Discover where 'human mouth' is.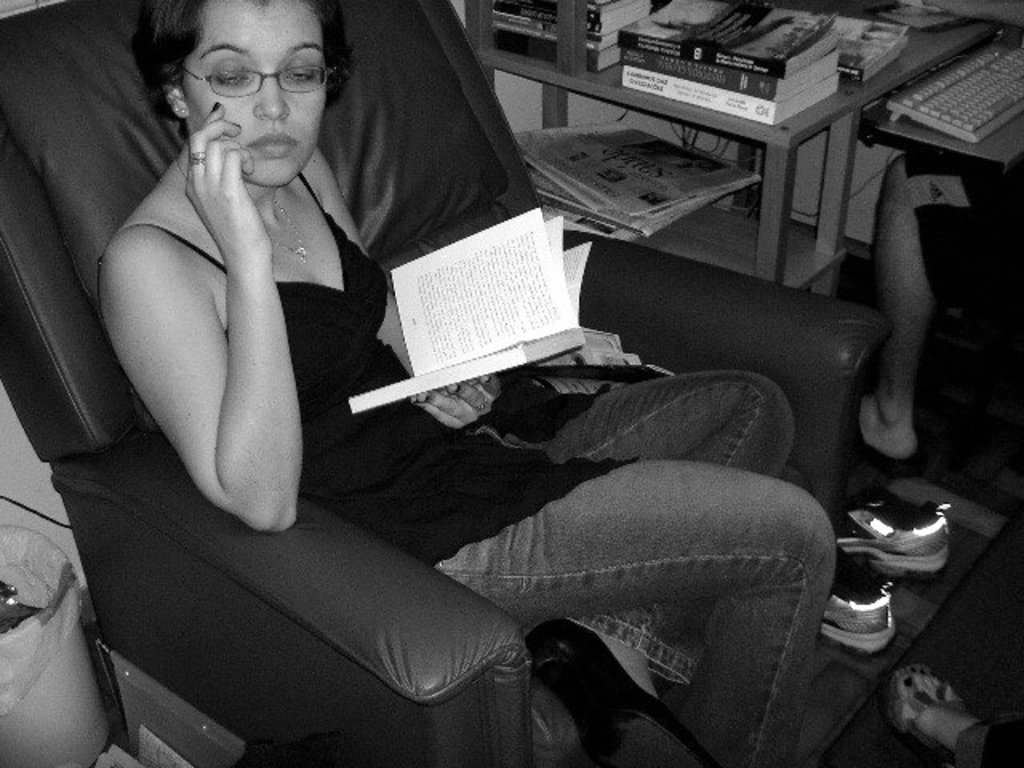
Discovered at {"left": 238, "top": 125, "right": 310, "bottom": 160}.
